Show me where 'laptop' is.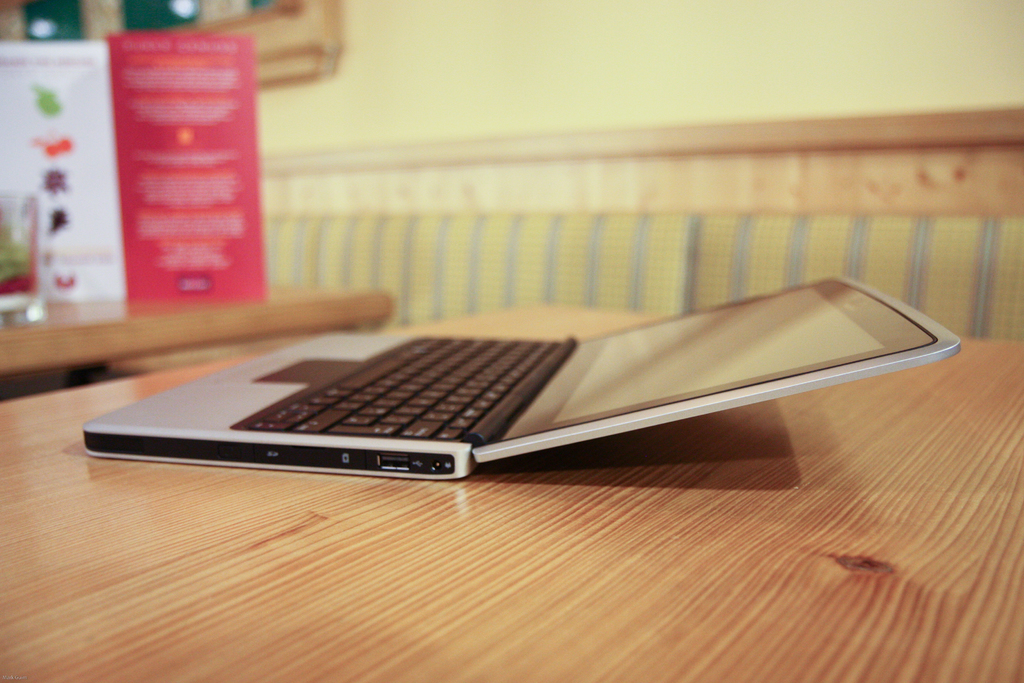
'laptop' is at <region>120, 233, 941, 501</region>.
